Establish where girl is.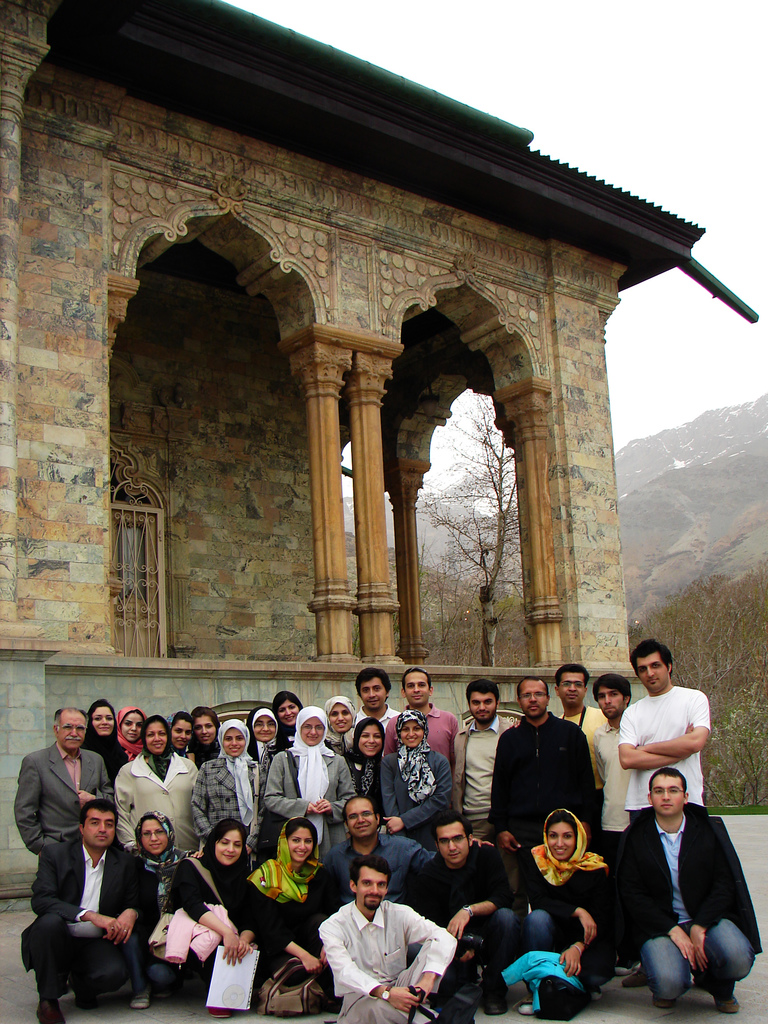
Established at [243,818,342,981].
